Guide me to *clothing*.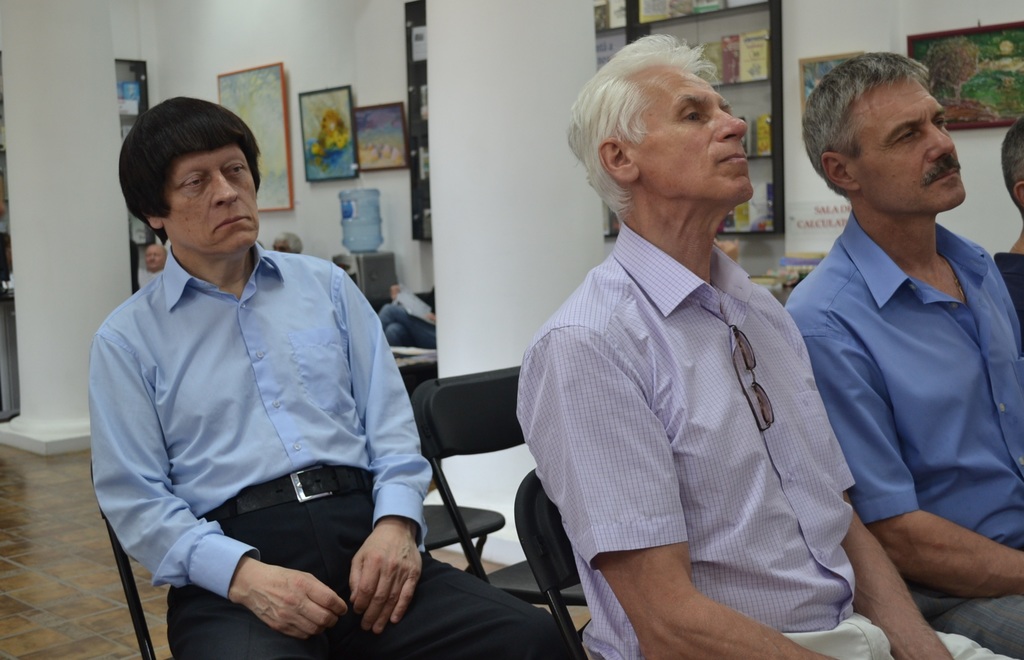
Guidance: detection(1014, 226, 1023, 309).
